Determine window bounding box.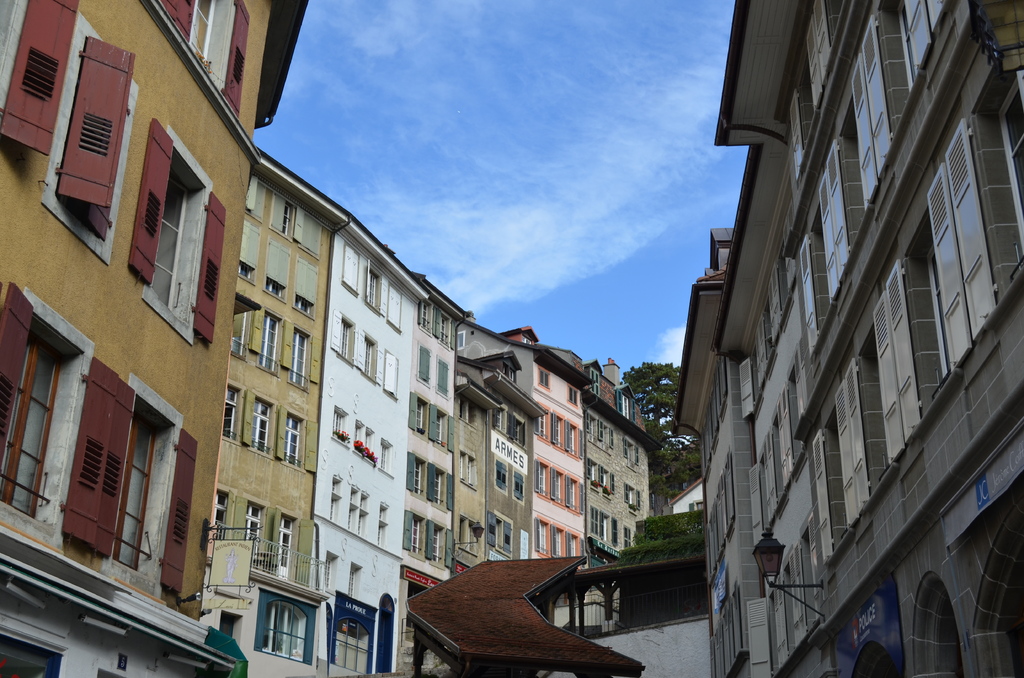
Determined: (x1=114, y1=366, x2=189, y2=614).
